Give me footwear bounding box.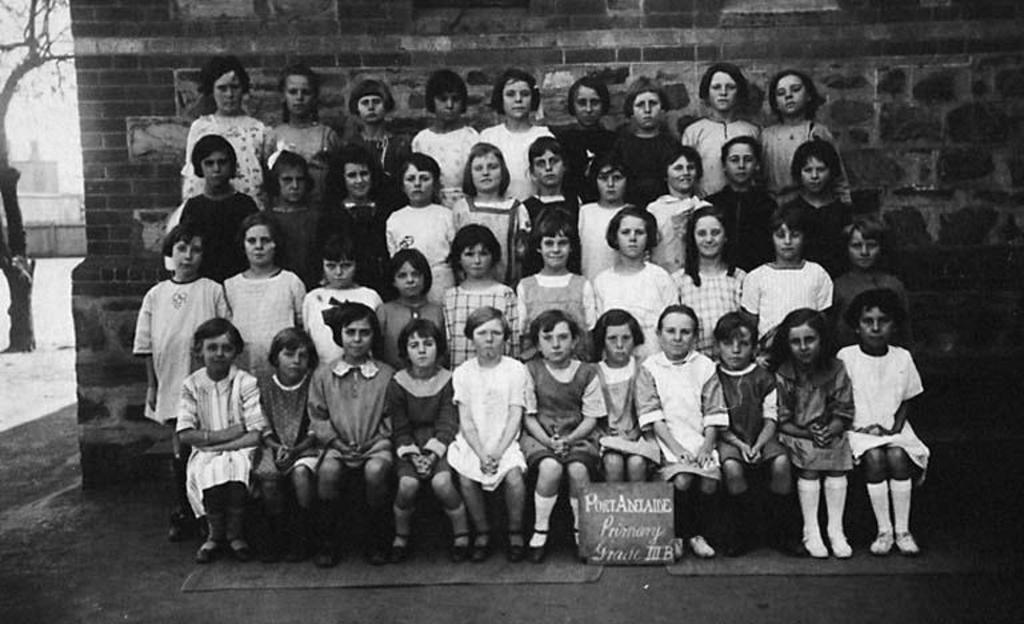
rect(804, 528, 831, 564).
